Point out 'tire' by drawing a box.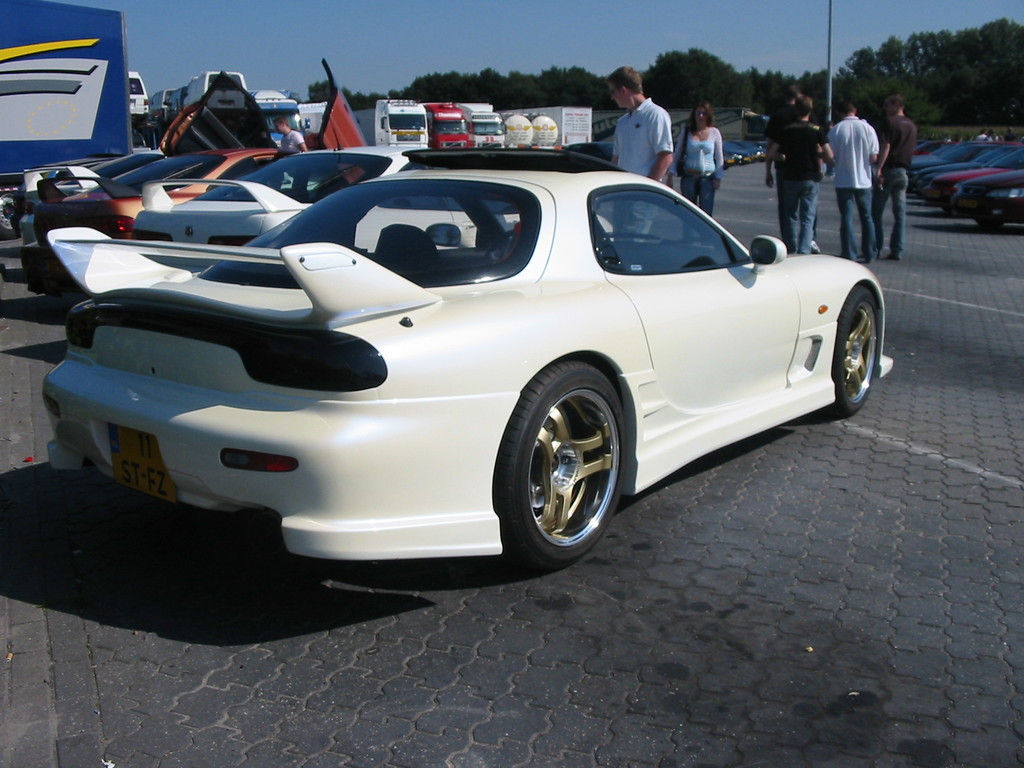
box(0, 191, 24, 239).
